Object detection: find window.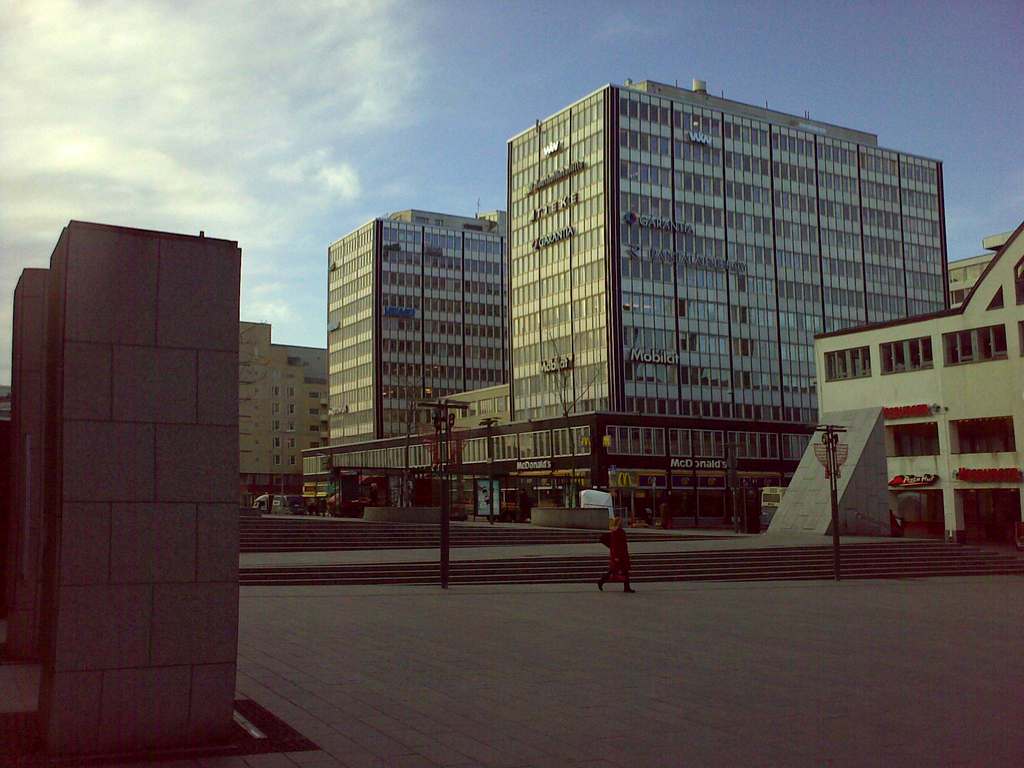
[961, 416, 1019, 454].
